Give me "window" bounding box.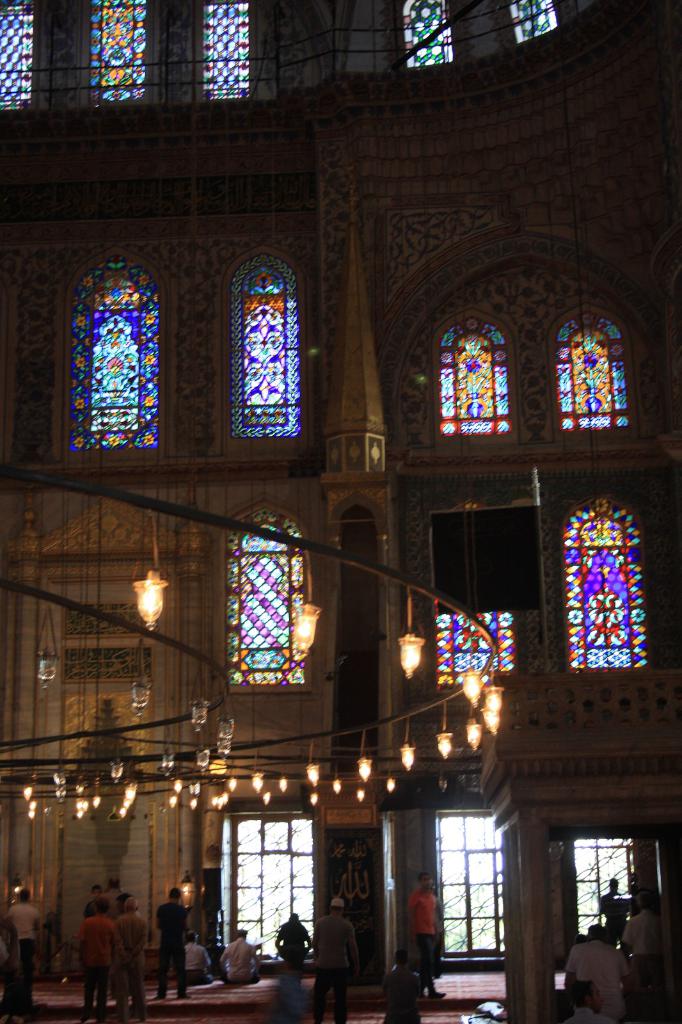
<box>0,0,45,113</box>.
